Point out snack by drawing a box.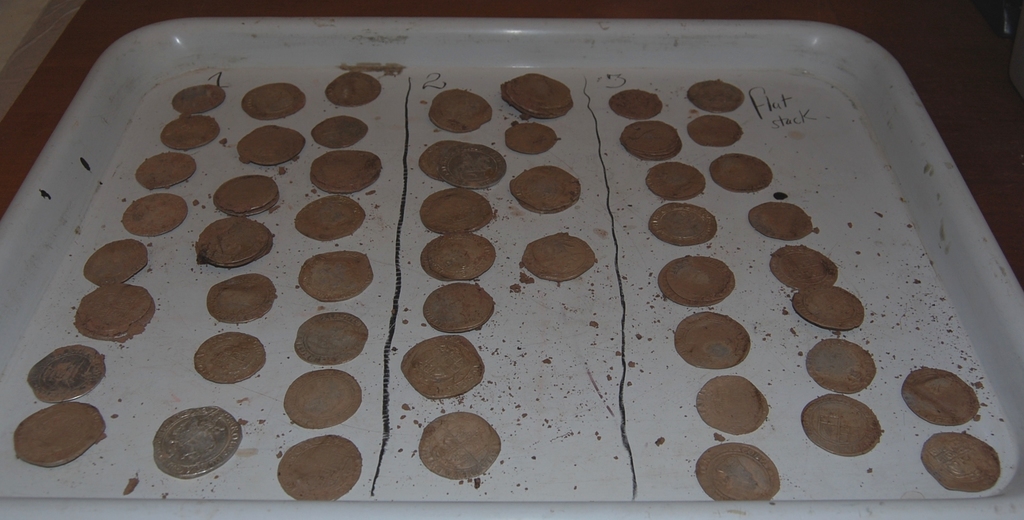
[520, 225, 596, 279].
